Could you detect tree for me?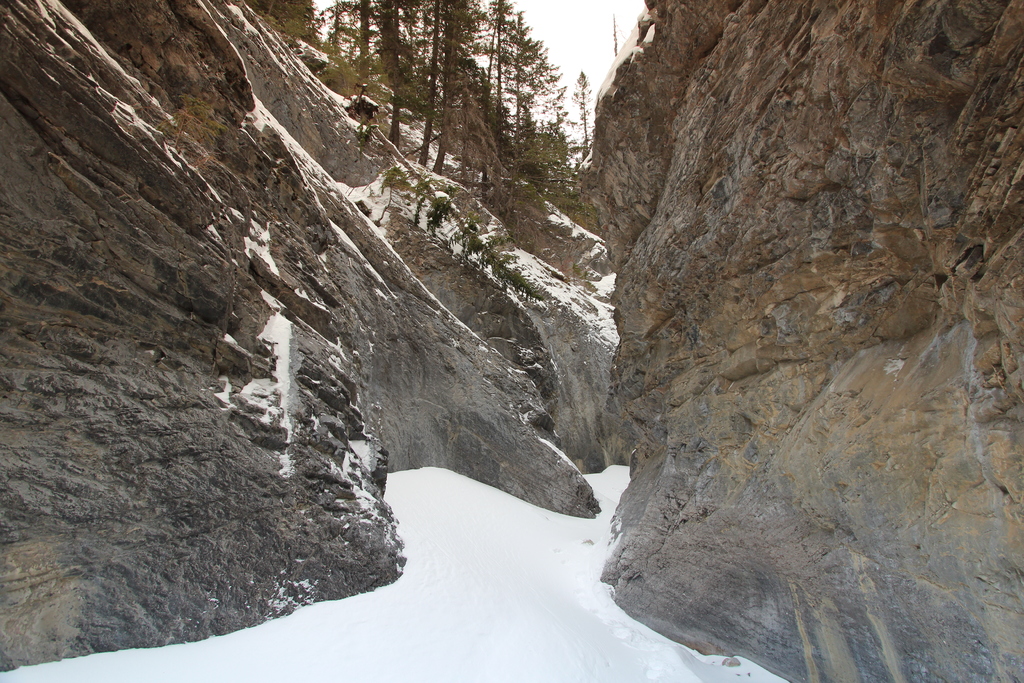
Detection result: region(447, 0, 561, 267).
